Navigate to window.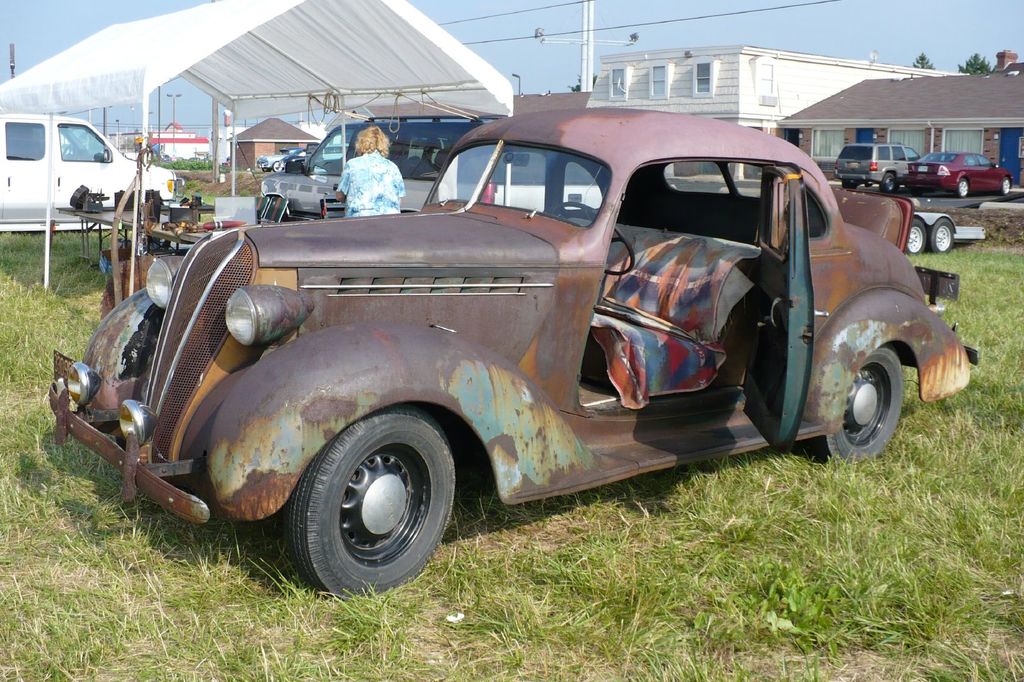
Navigation target: 940, 131, 986, 156.
